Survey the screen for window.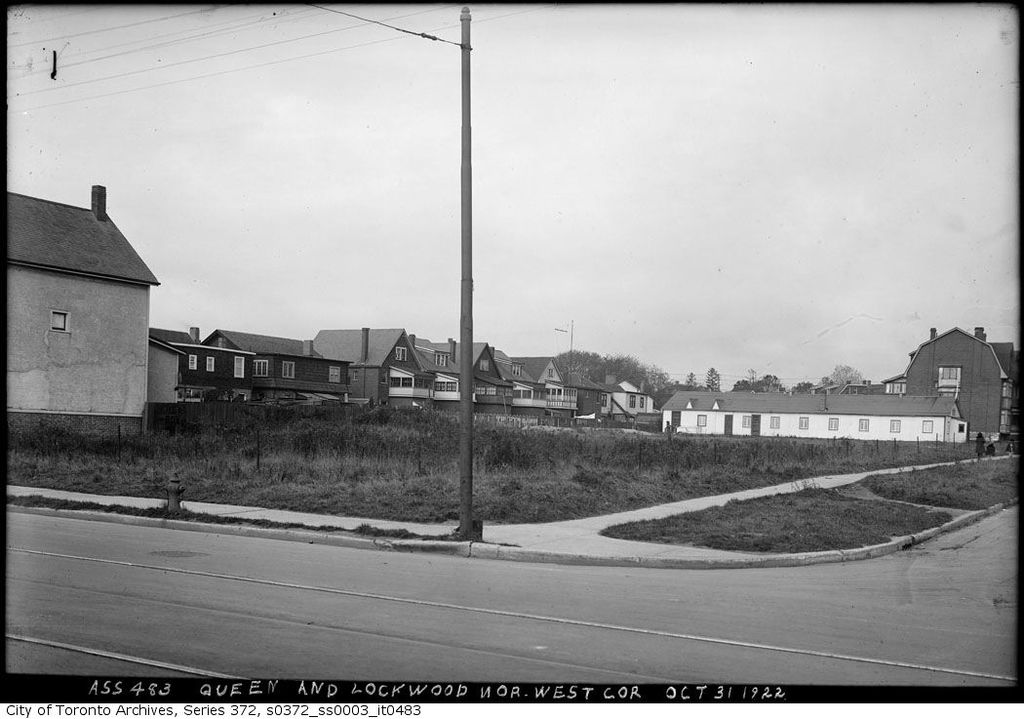
Survey found: <box>769,414,778,428</box>.
